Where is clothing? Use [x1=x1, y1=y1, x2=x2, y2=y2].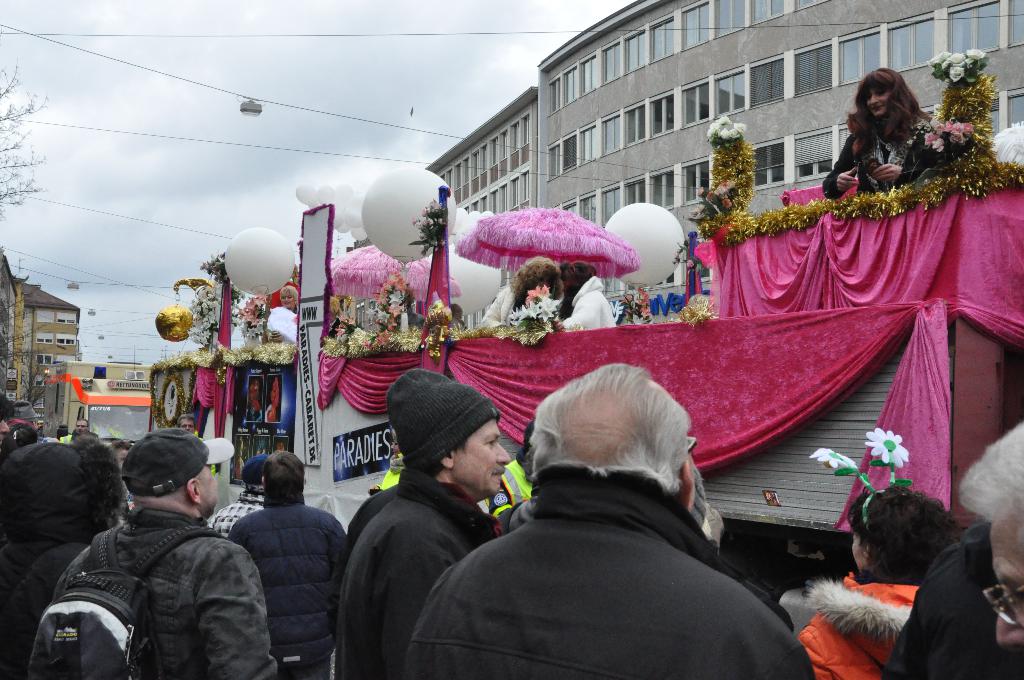
[x1=560, y1=274, x2=616, y2=328].
